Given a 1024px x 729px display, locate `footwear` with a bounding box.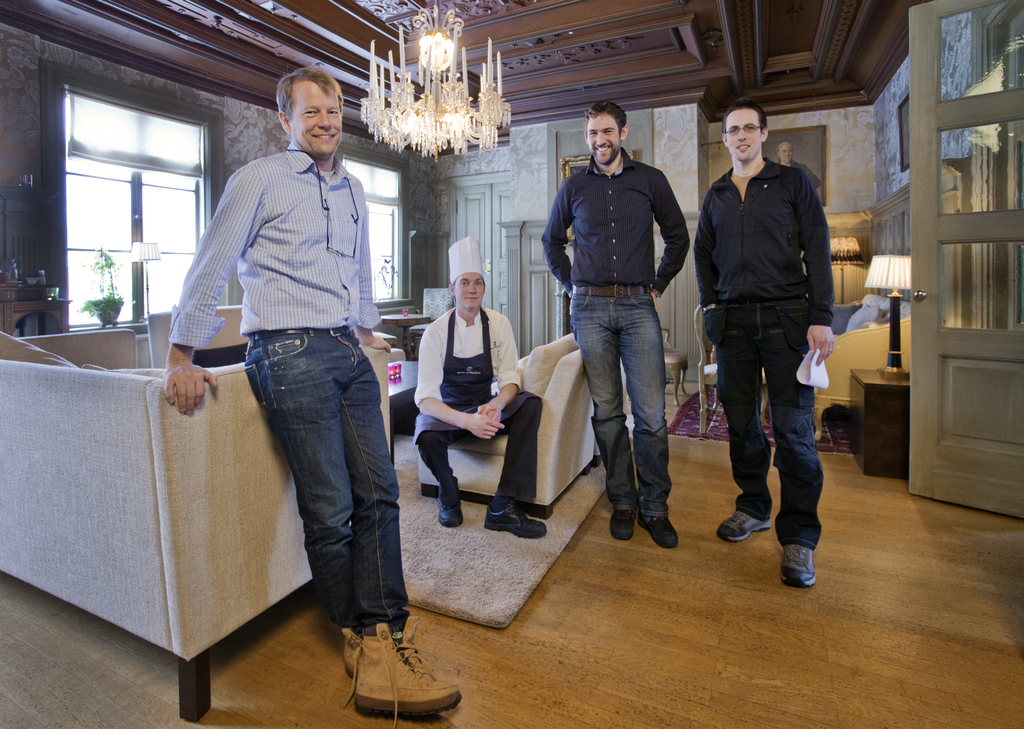
Located: bbox=(355, 633, 435, 723).
